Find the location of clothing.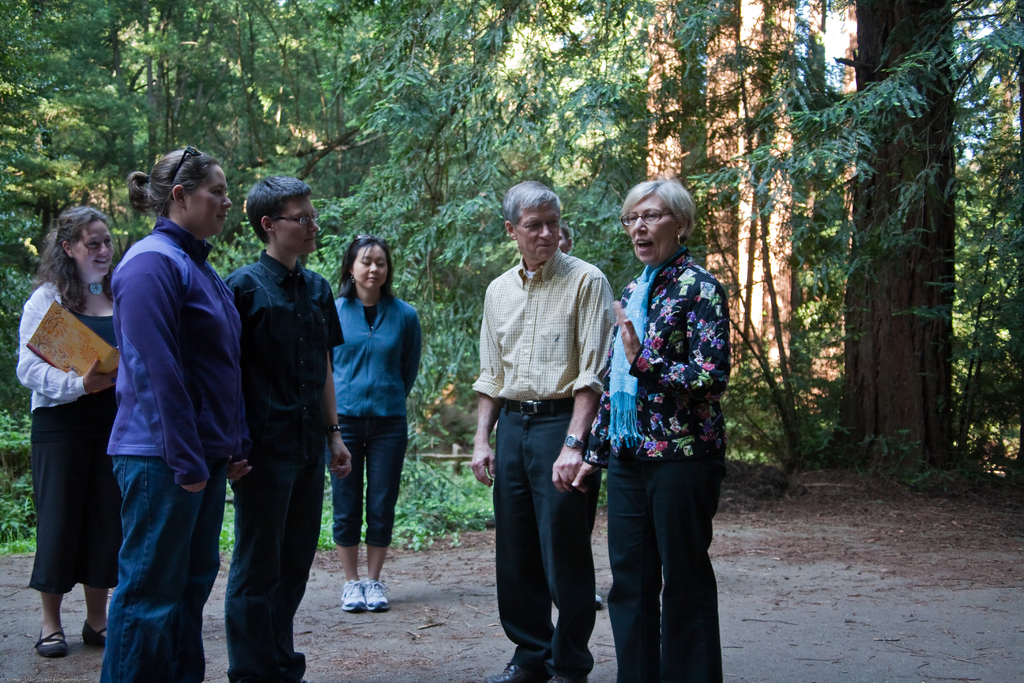
Location: Rect(99, 215, 240, 682).
